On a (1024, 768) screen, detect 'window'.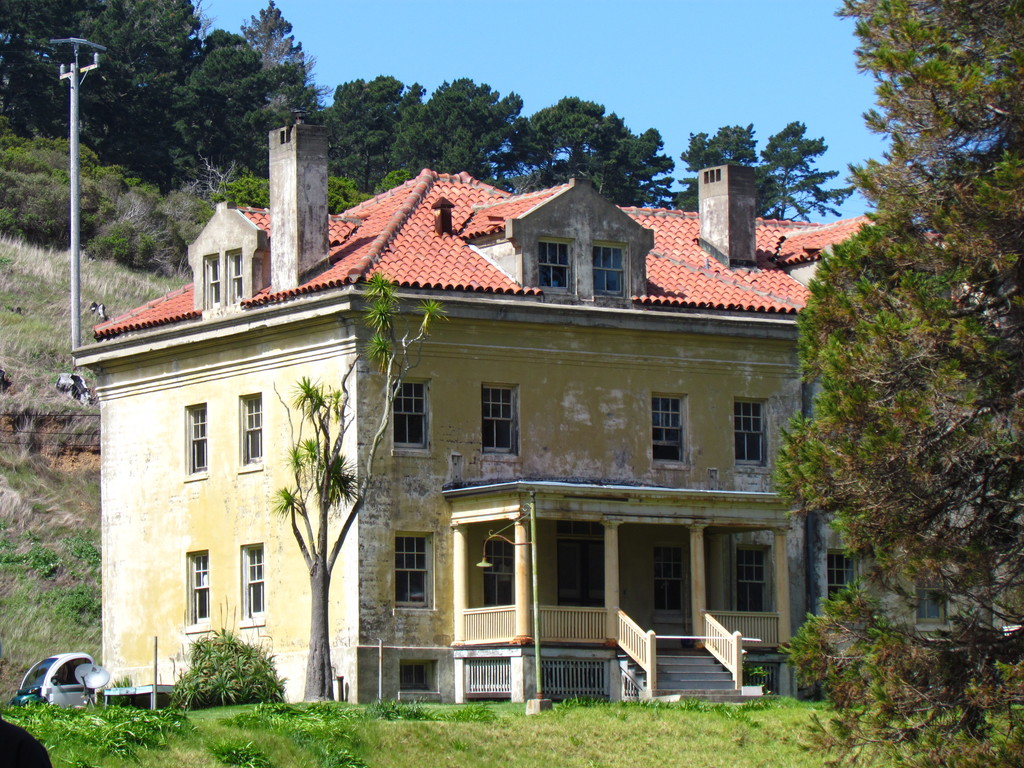
485:383:521:458.
